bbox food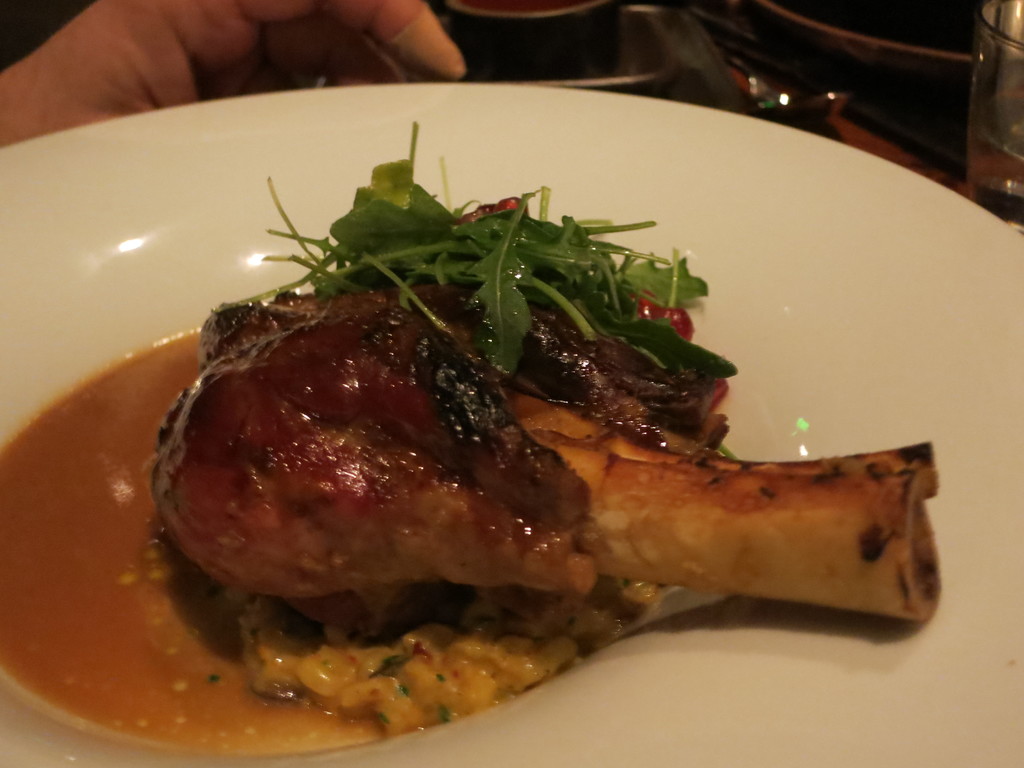
bbox=[0, 122, 941, 767]
